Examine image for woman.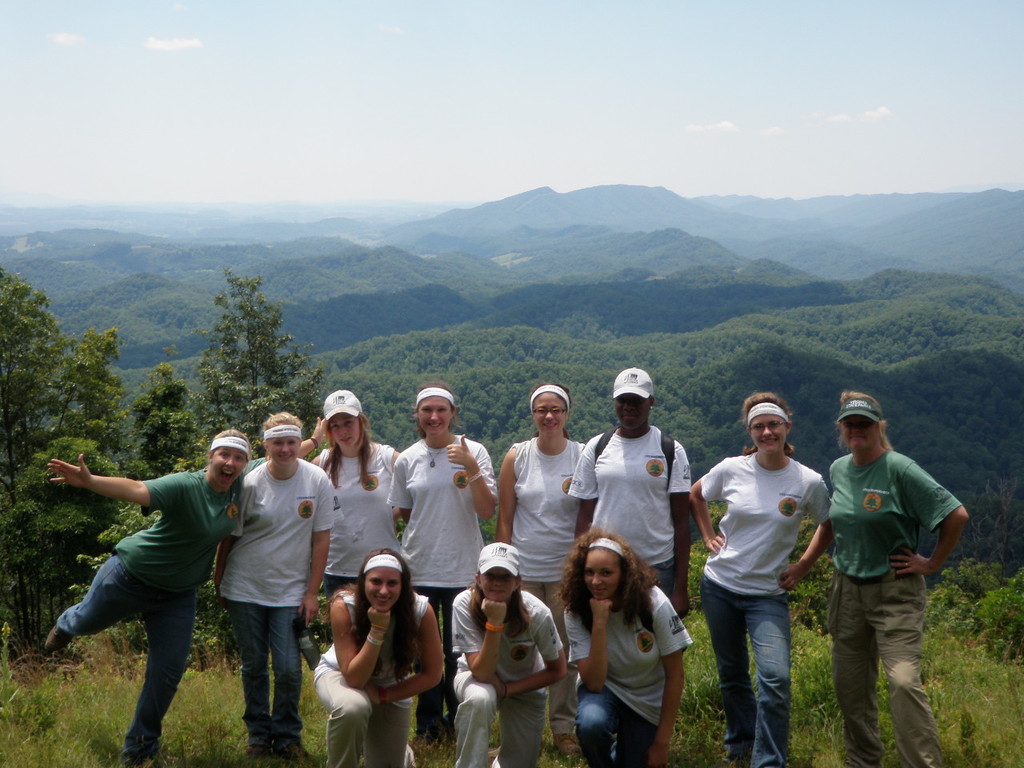
Examination result: 301 385 401 607.
